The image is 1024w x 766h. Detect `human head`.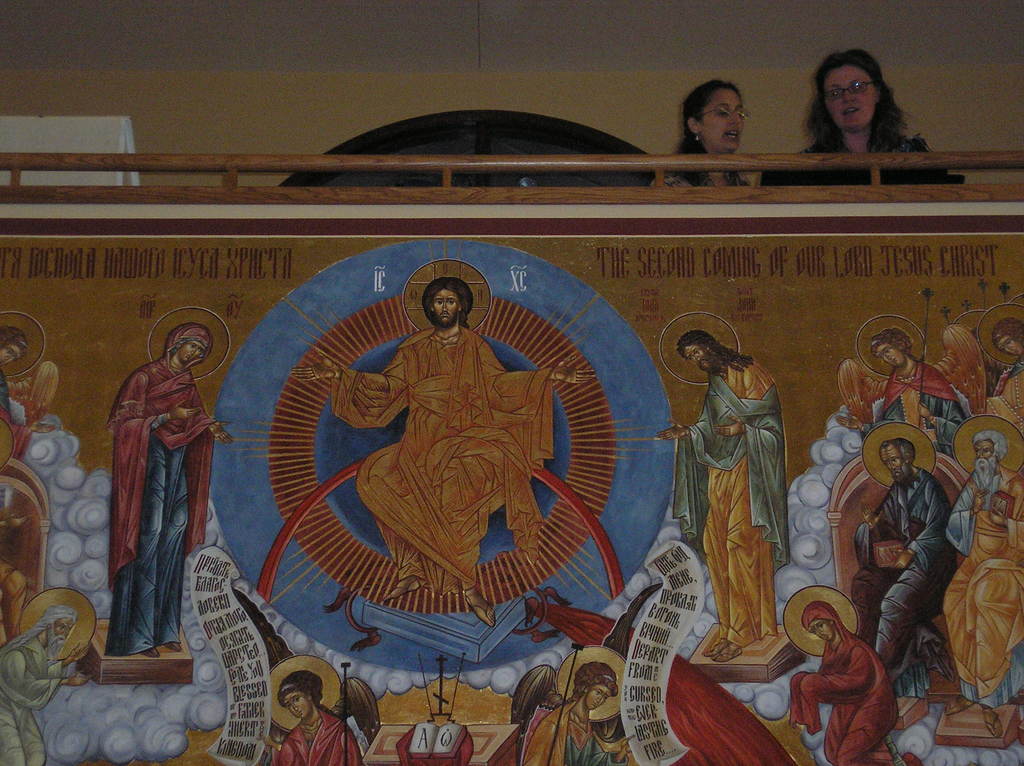
Detection: select_region(879, 435, 917, 484).
